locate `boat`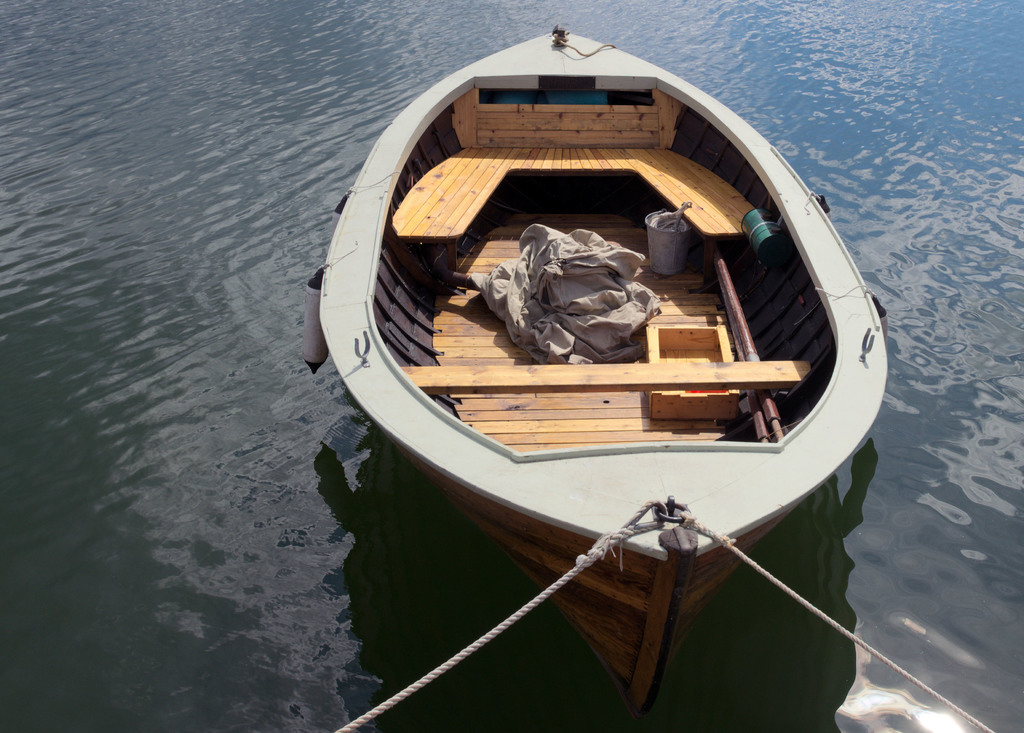
(302, 4, 968, 673)
